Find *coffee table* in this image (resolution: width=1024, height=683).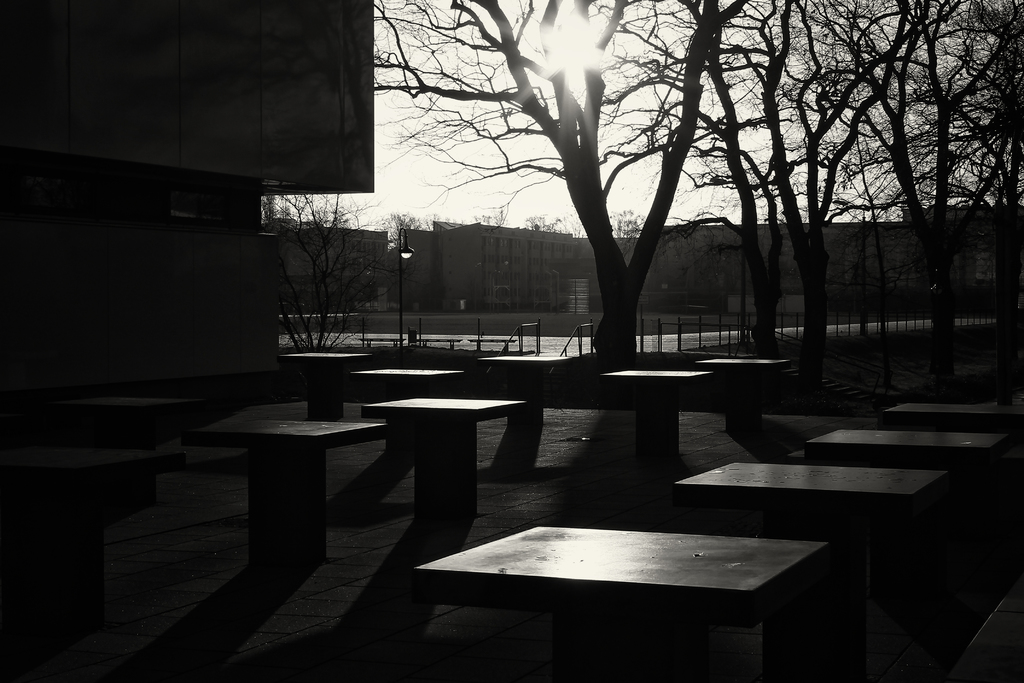
detection(396, 520, 871, 675).
